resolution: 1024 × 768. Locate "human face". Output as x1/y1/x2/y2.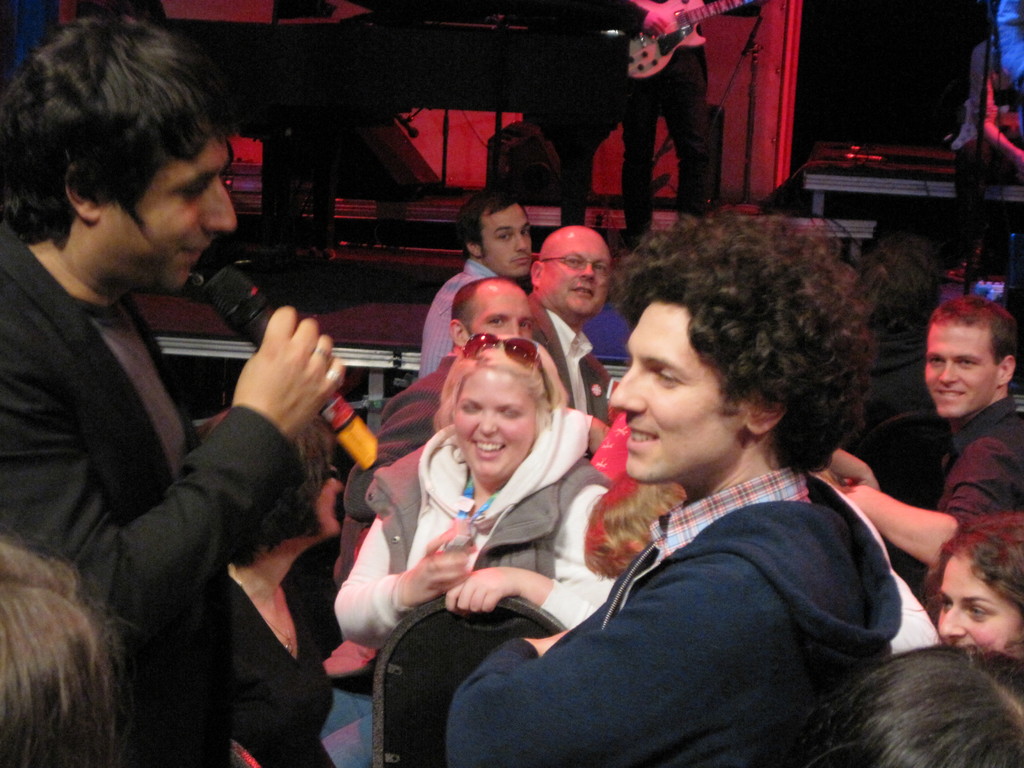
454/367/532/475.
